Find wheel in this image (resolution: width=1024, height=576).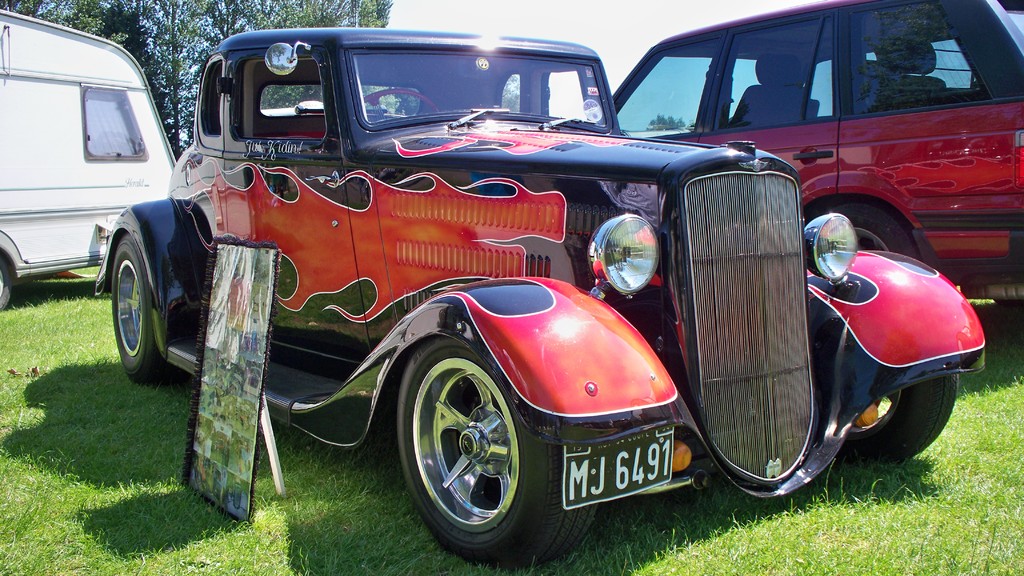
select_region(833, 377, 960, 458).
